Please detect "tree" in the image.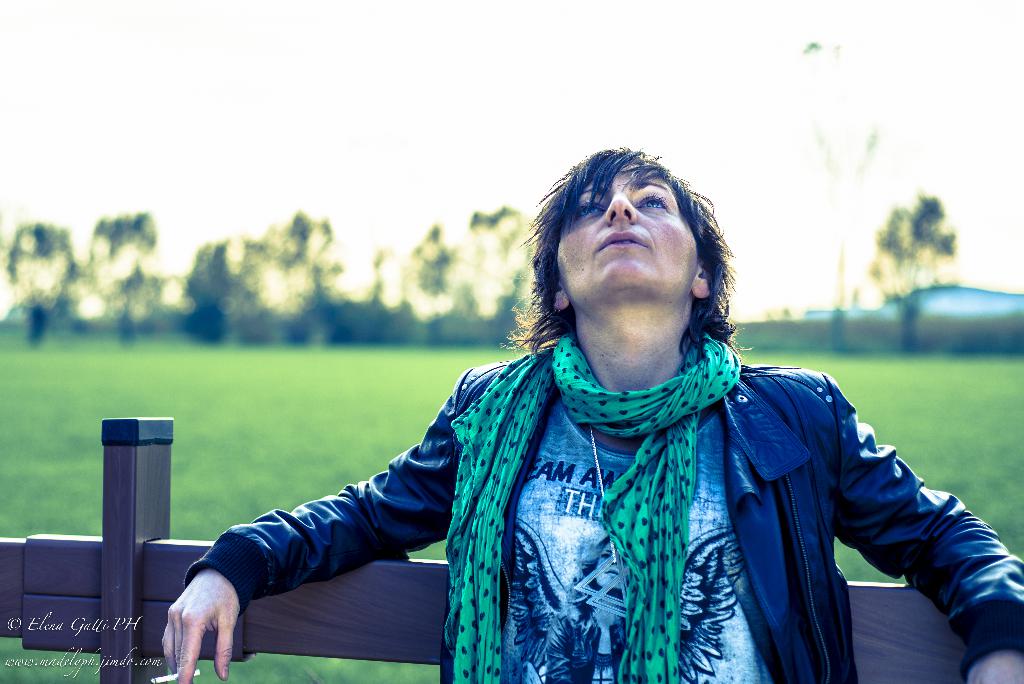
[left=870, top=189, right=960, bottom=345].
